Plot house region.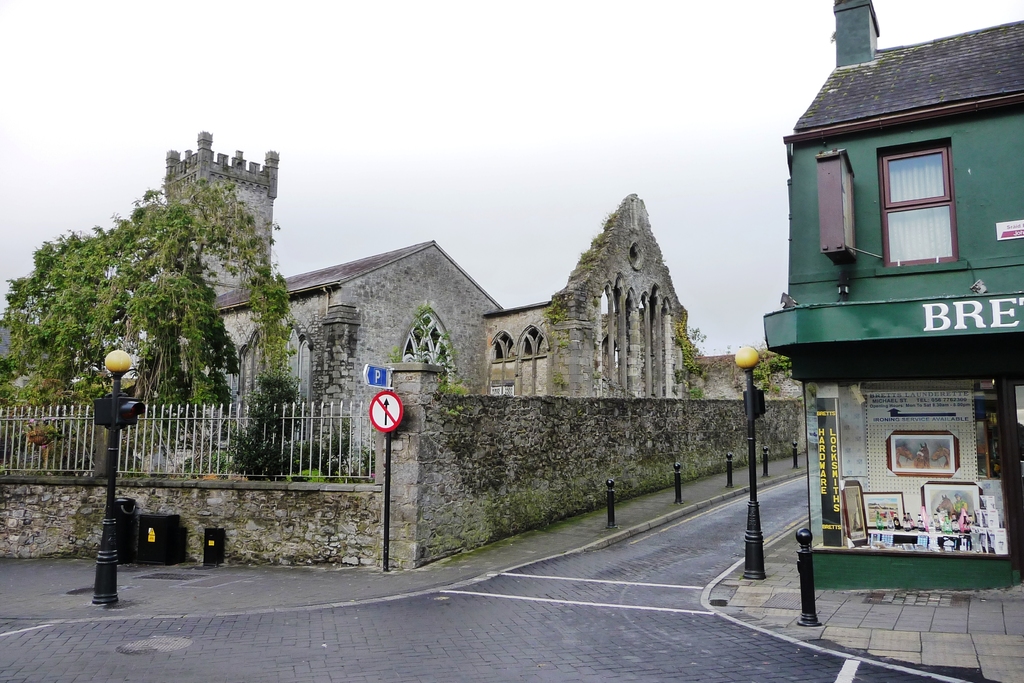
Plotted at pyautogui.locateOnScreen(483, 194, 684, 403).
